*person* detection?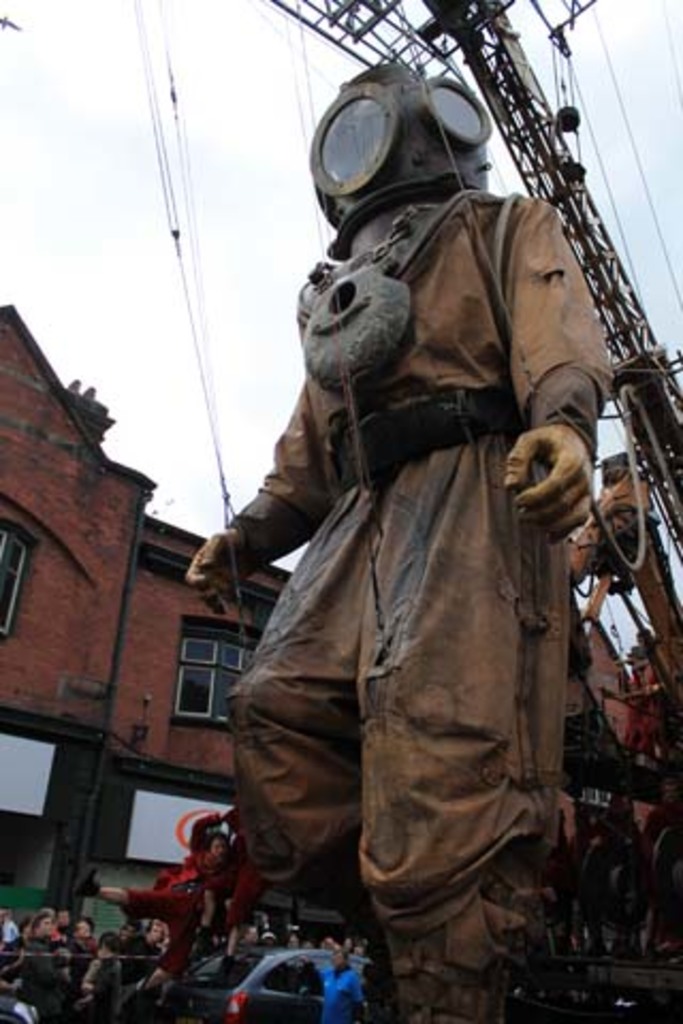
301,932,359,1022
